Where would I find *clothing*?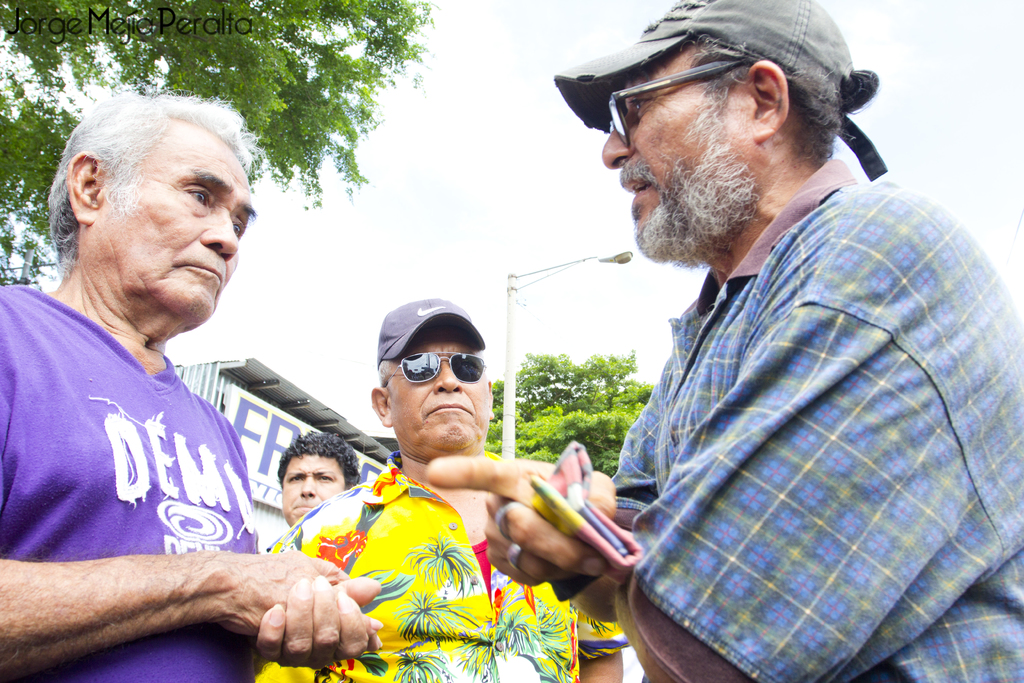
At BBox(253, 457, 626, 682).
